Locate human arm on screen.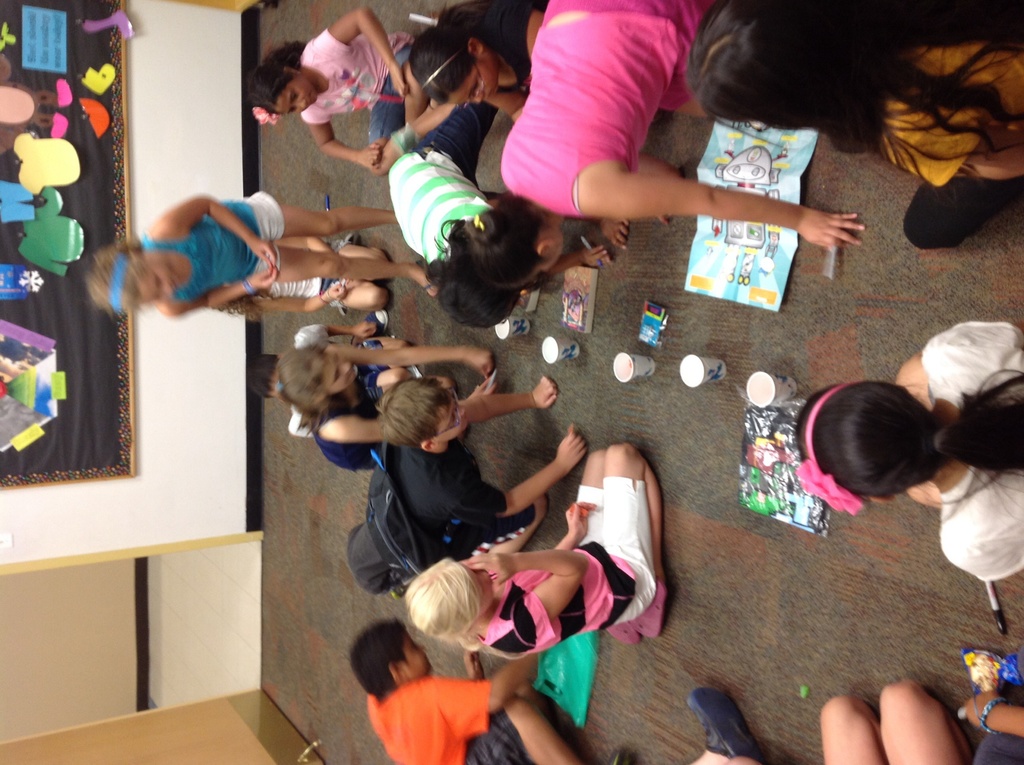
On screen at {"left": 554, "top": 239, "right": 616, "bottom": 278}.
